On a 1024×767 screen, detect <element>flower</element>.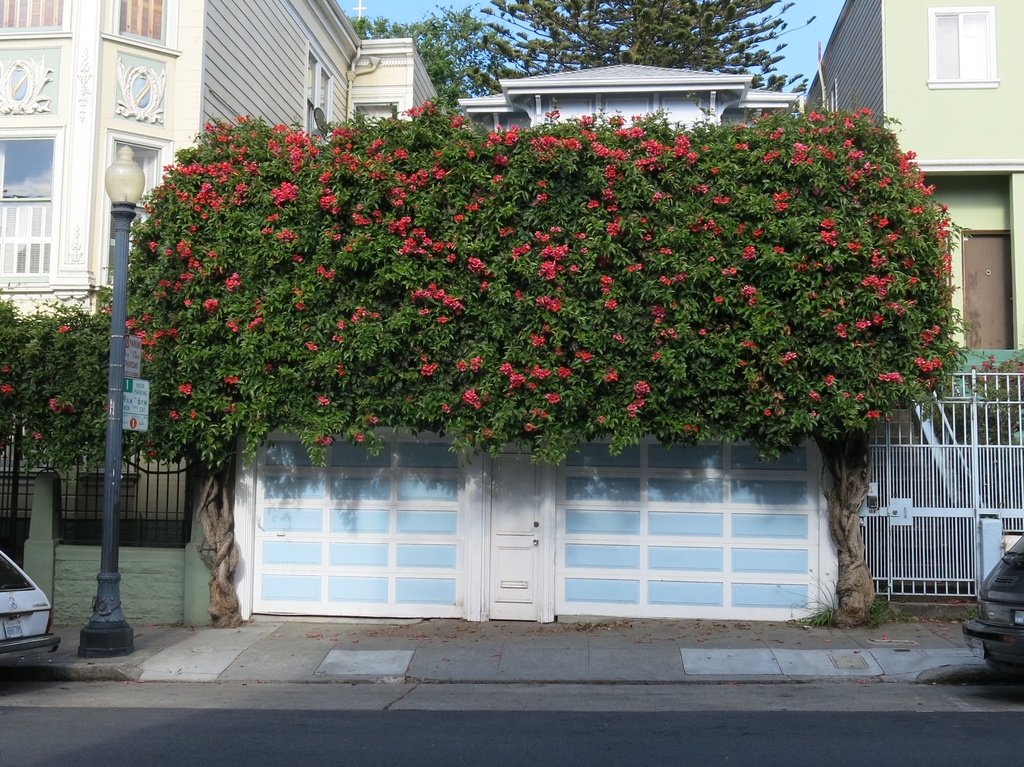
<region>315, 433, 336, 449</region>.
